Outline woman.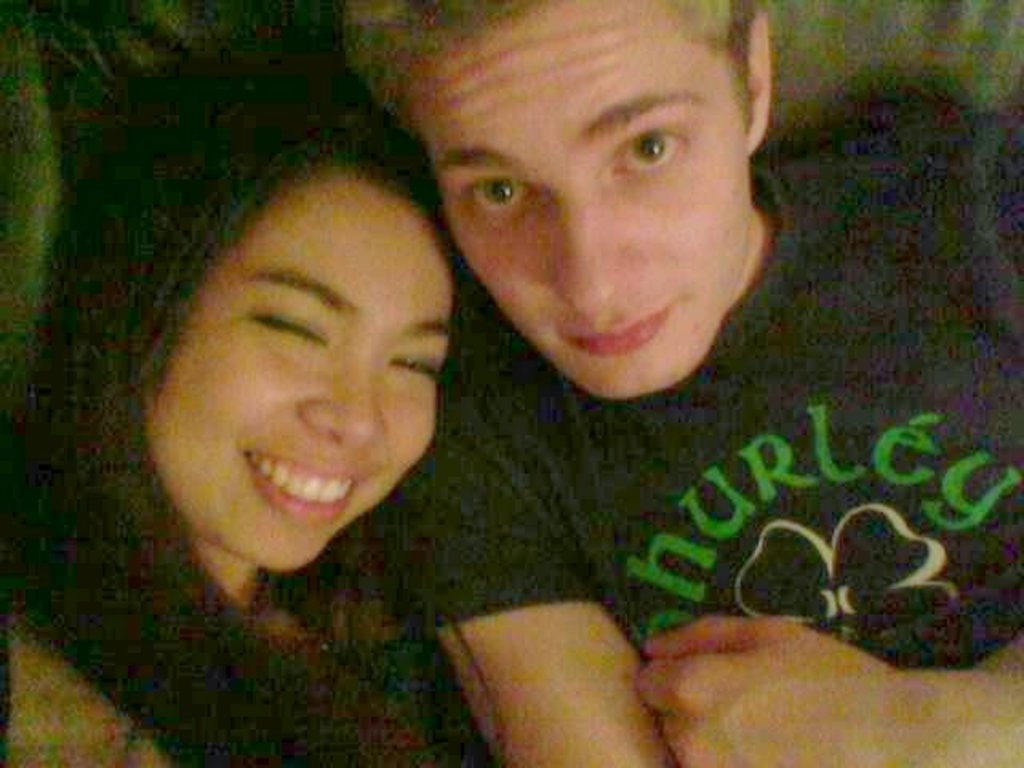
Outline: detection(78, 51, 661, 739).
